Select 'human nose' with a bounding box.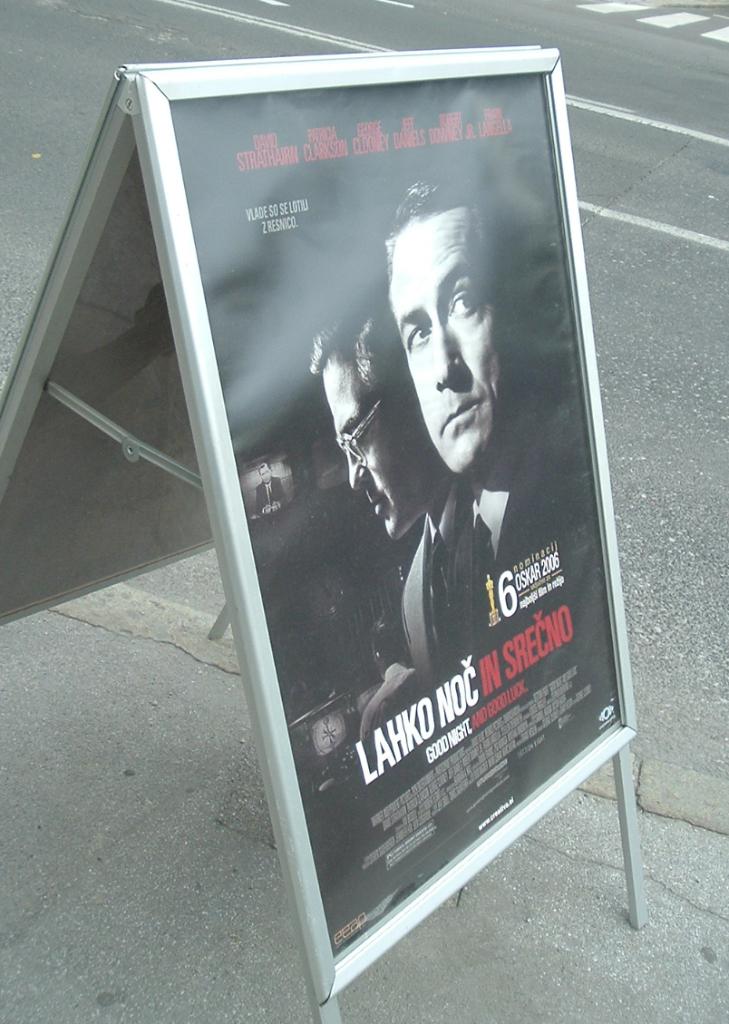
Rect(431, 317, 461, 385).
